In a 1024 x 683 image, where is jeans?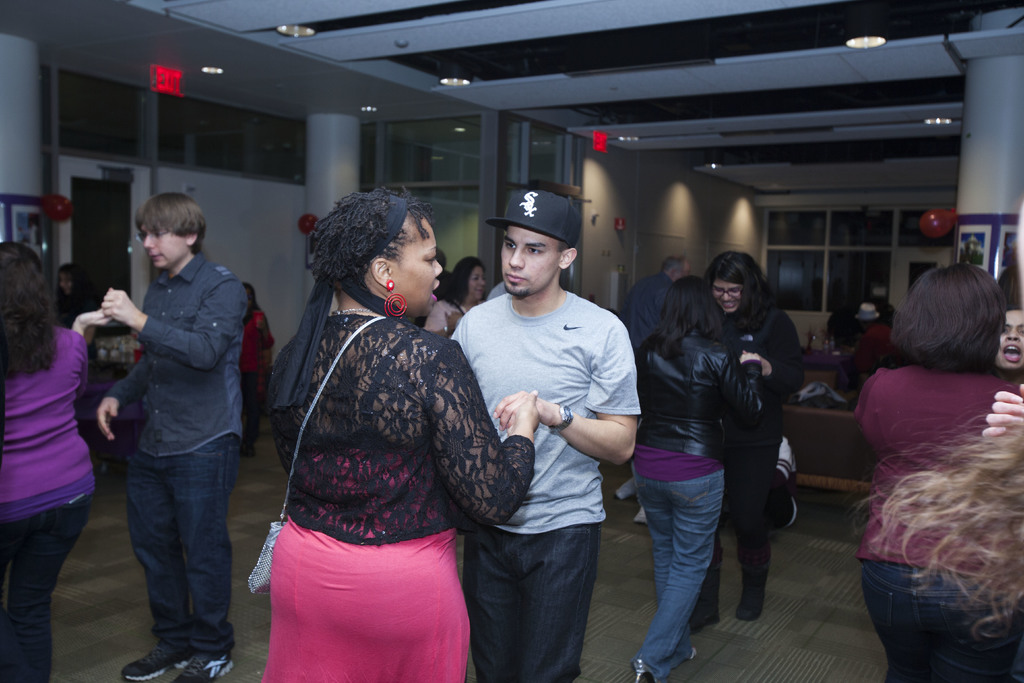
pyautogui.locateOnScreen(93, 254, 253, 460).
